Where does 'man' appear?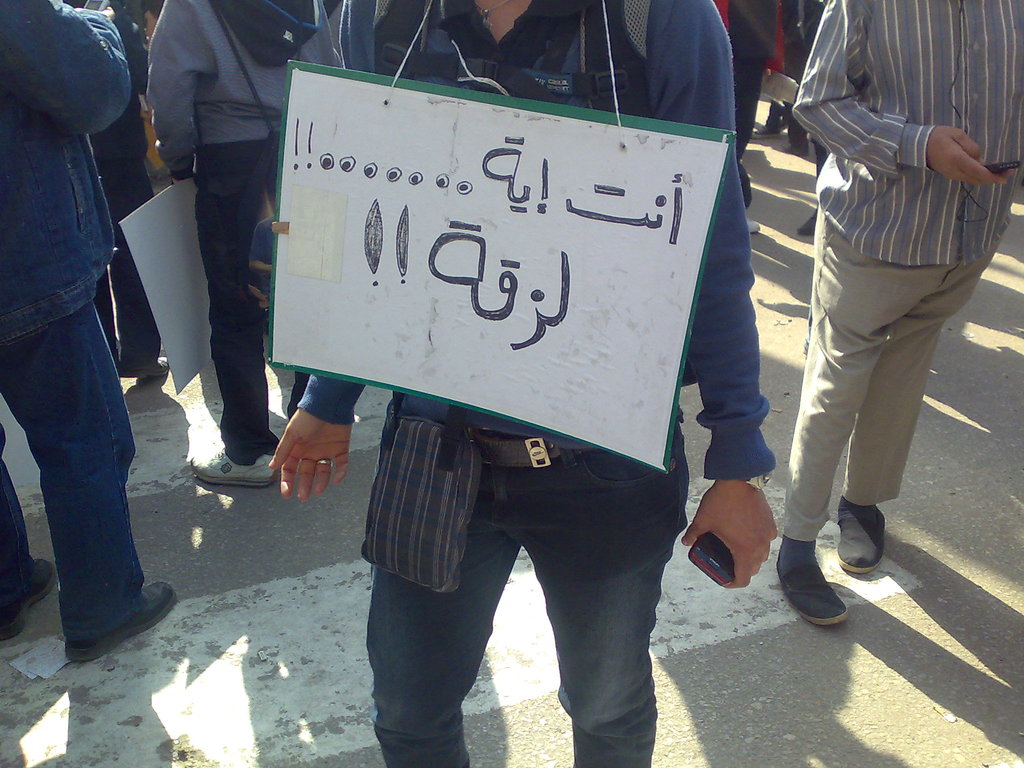
Appears at 0:0:178:660.
